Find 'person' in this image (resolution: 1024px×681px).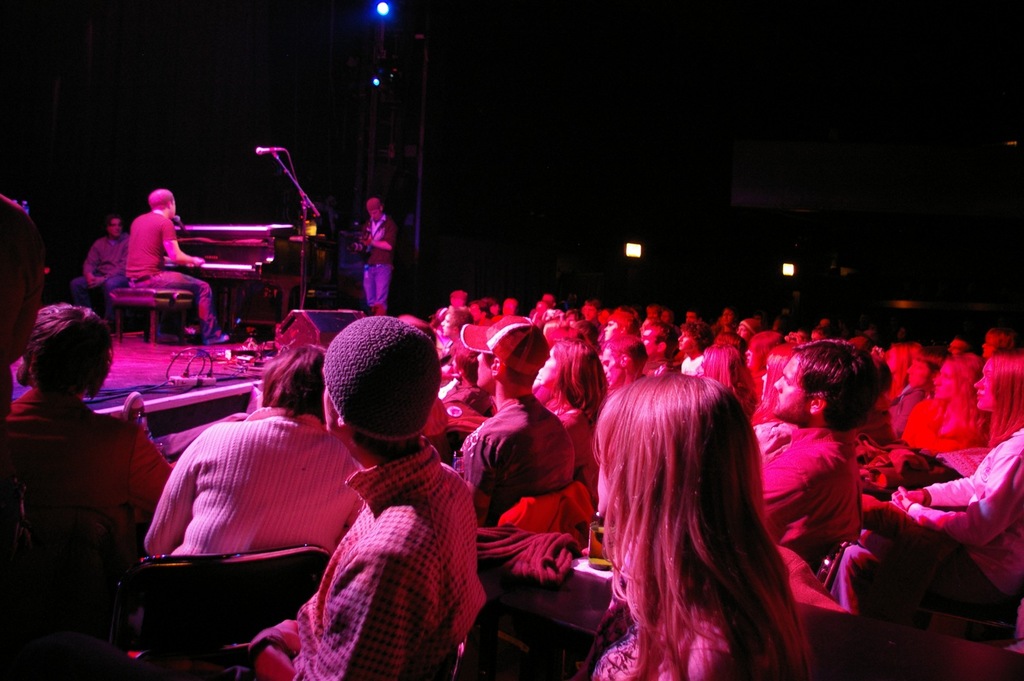
box=[0, 189, 50, 424].
